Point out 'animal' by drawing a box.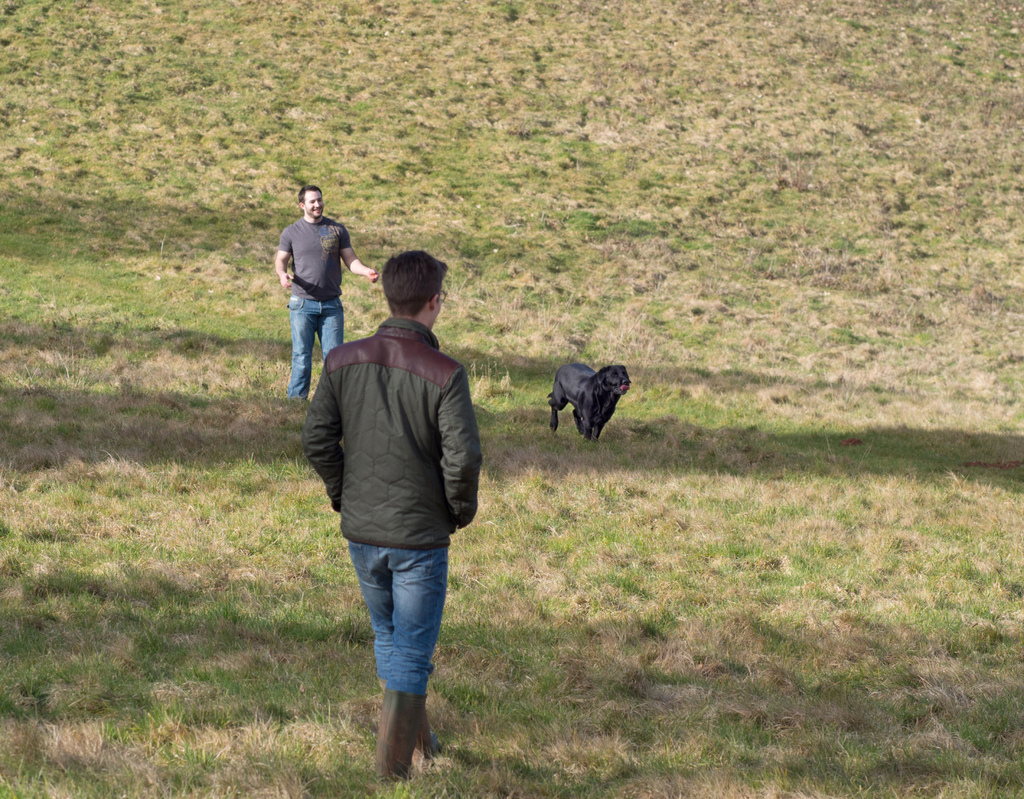
region(539, 364, 641, 448).
